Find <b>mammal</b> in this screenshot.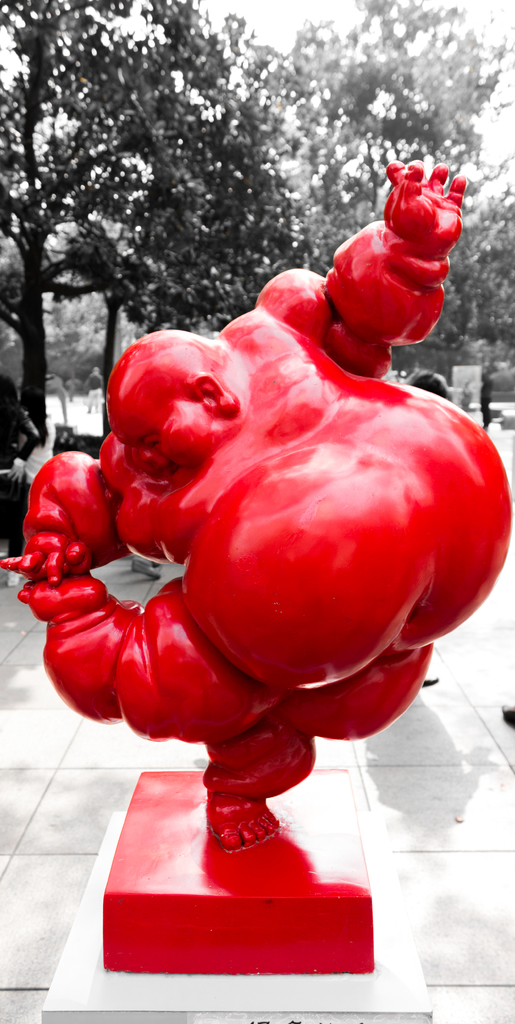
The bounding box for <b>mammal</b> is detection(1, 158, 512, 852).
